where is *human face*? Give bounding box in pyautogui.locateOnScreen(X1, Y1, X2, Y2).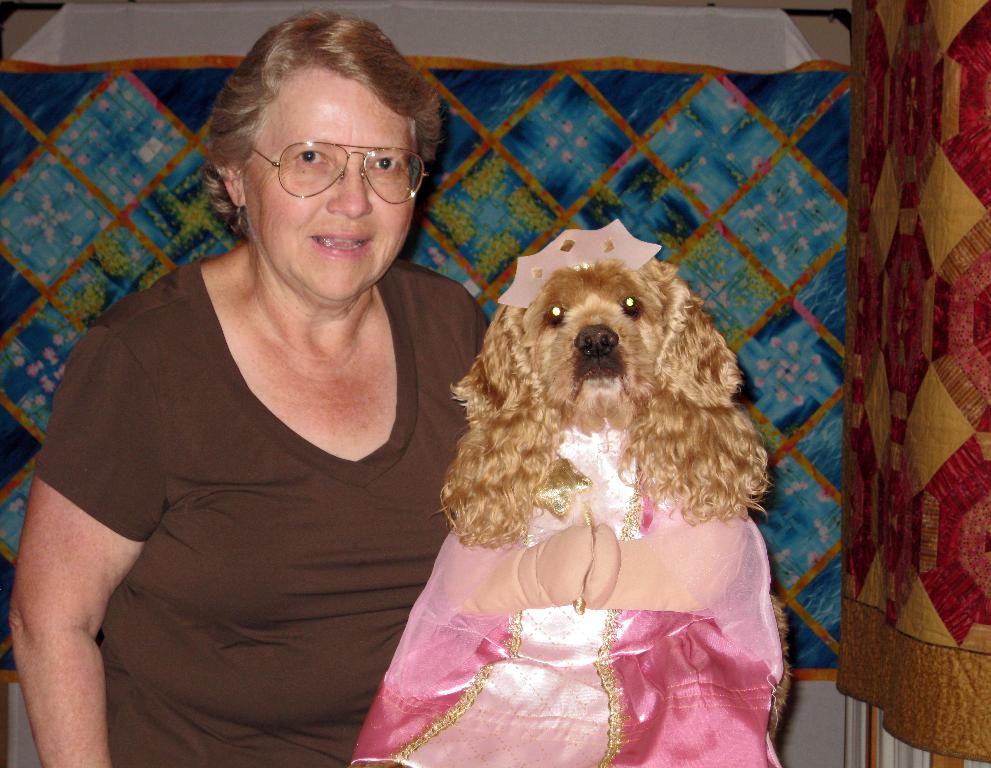
pyautogui.locateOnScreen(246, 74, 416, 305).
